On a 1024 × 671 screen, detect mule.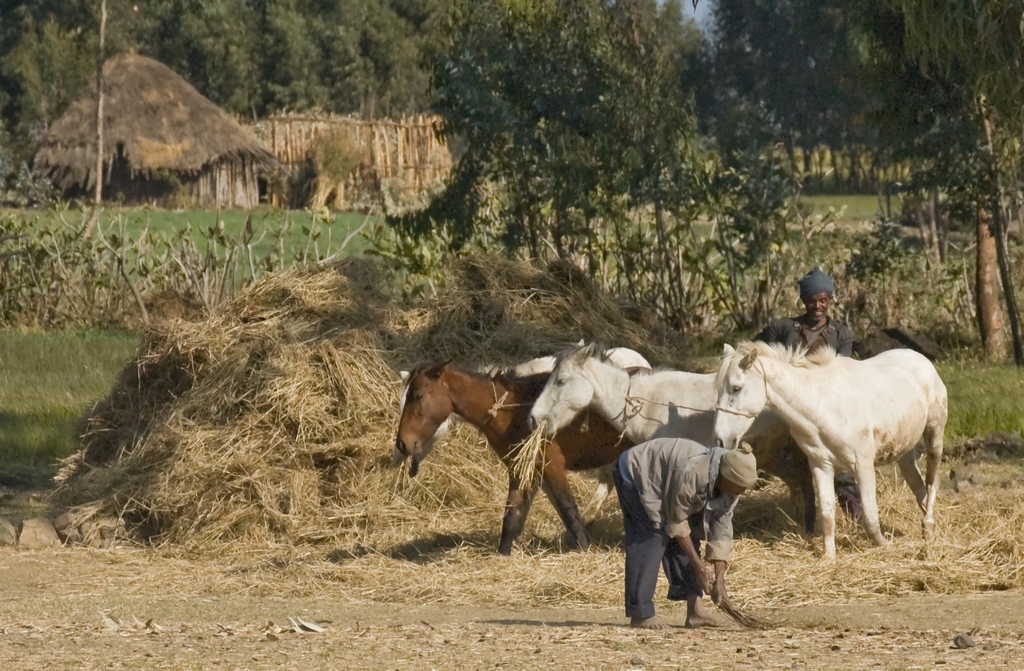
bbox=[705, 336, 948, 562].
